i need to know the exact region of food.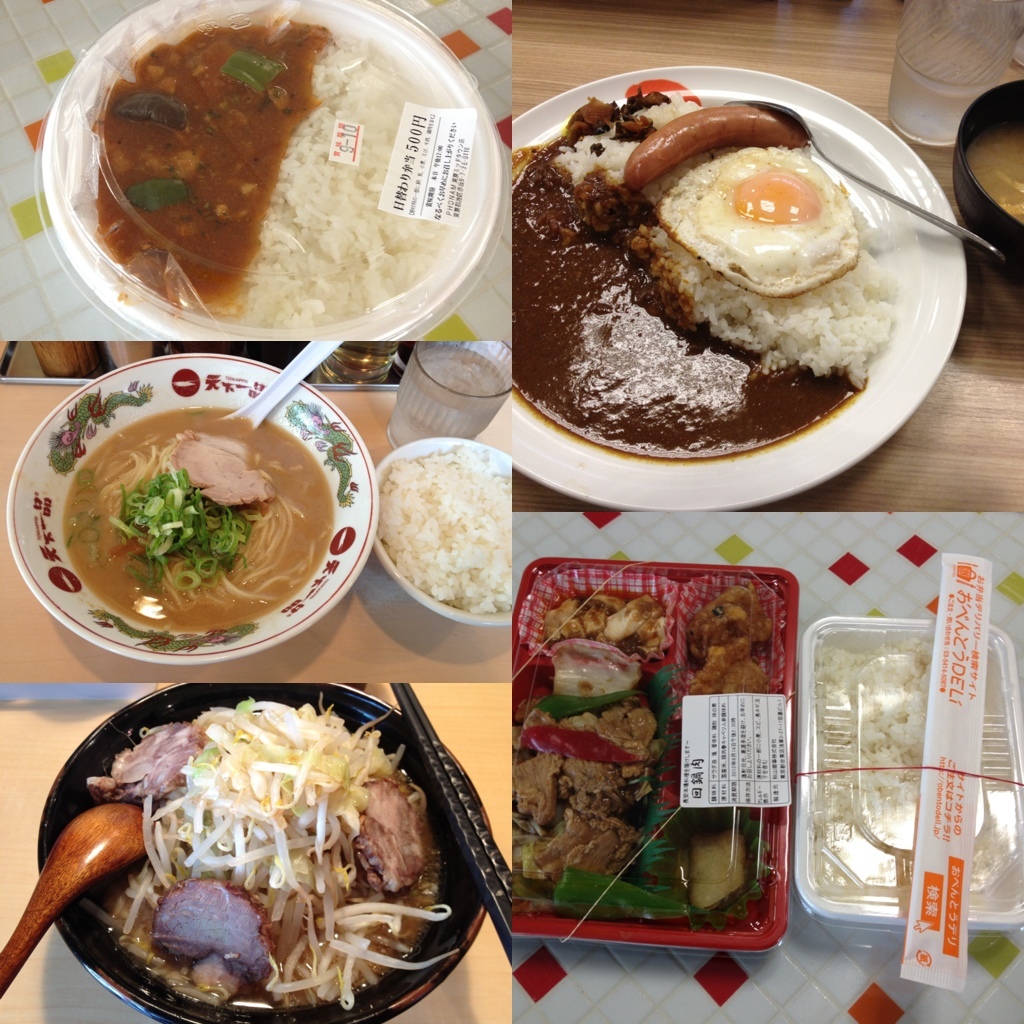
Region: (513,86,899,459).
